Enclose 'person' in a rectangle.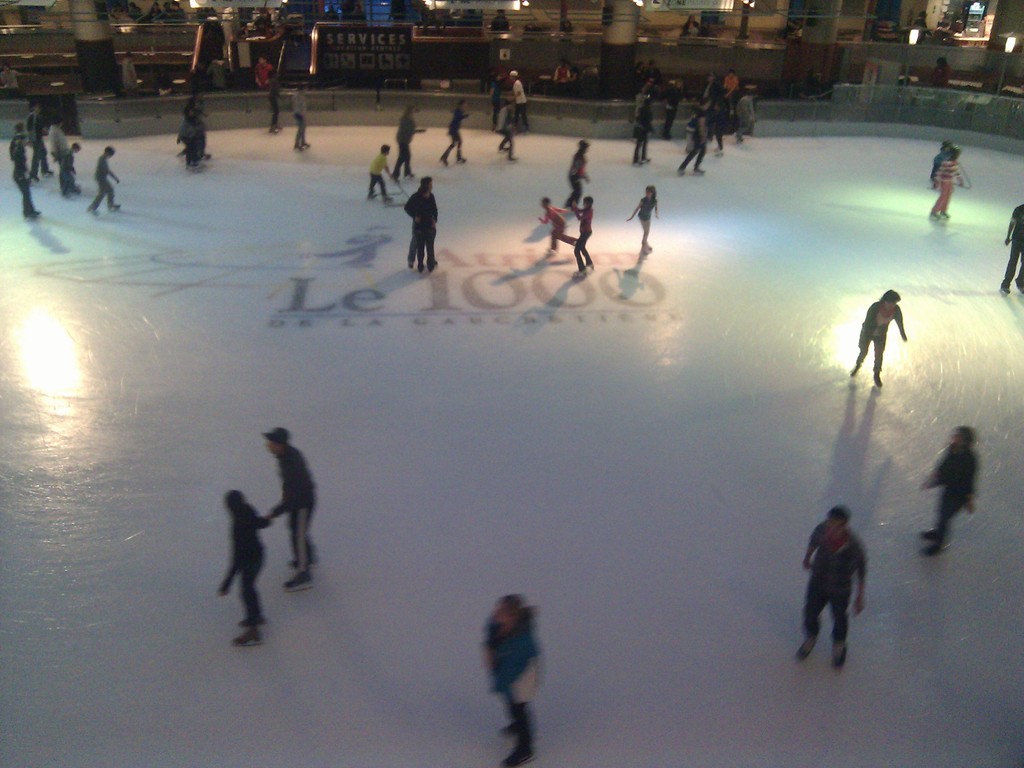
box(540, 194, 579, 252).
